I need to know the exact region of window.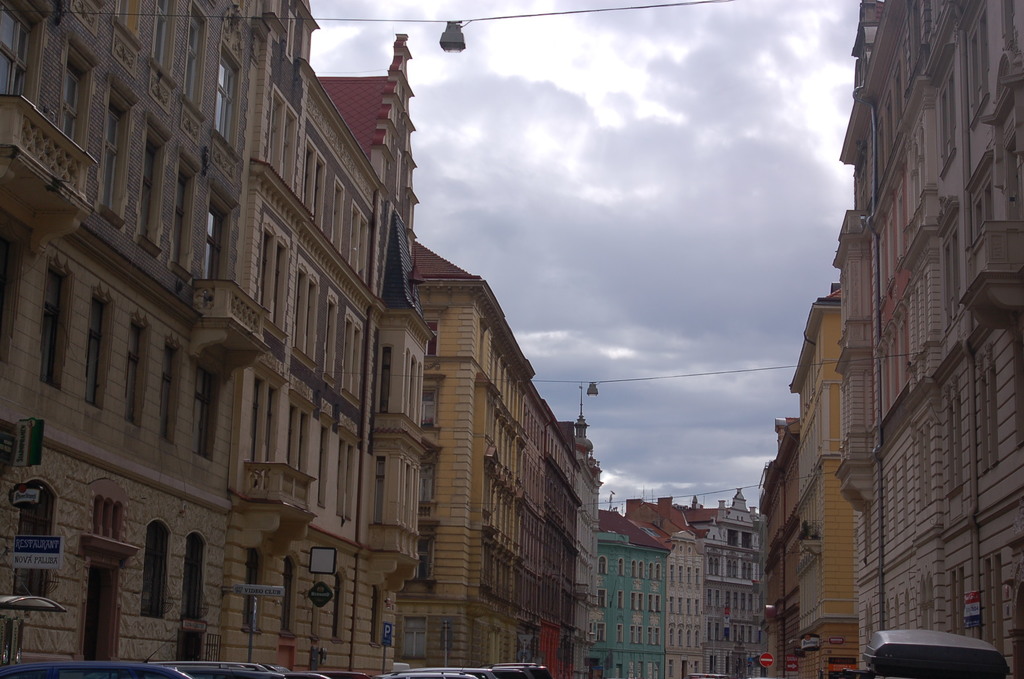
Region: 150:523:166:615.
